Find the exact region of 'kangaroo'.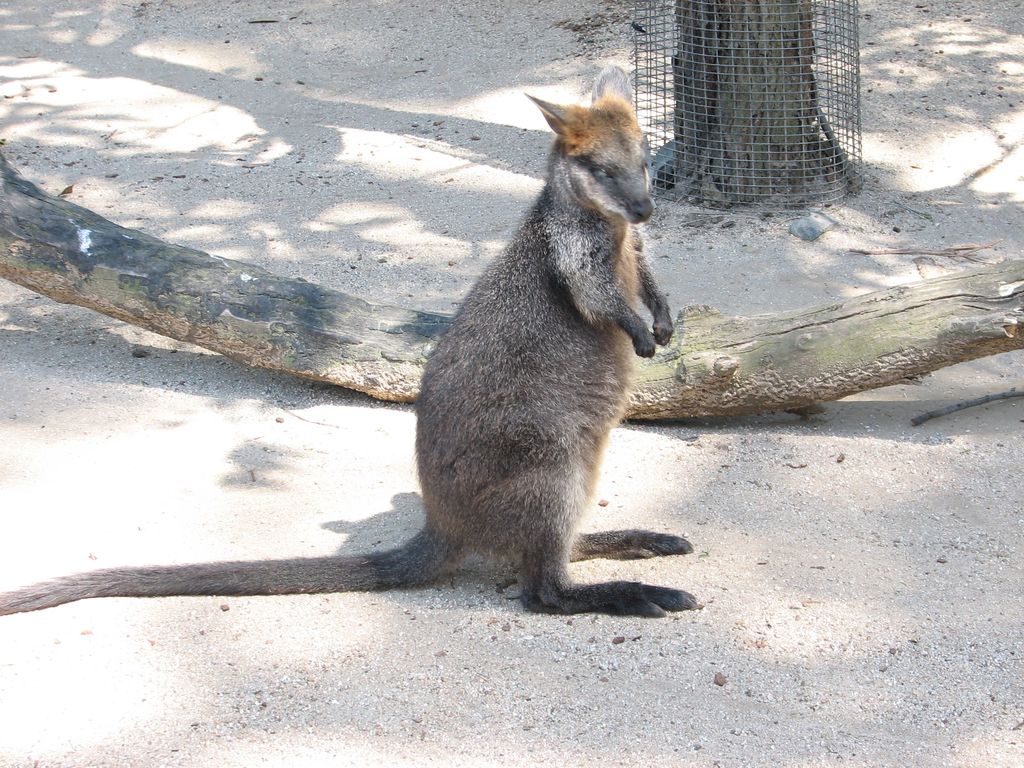
Exact region: crop(0, 68, 701, 613).
